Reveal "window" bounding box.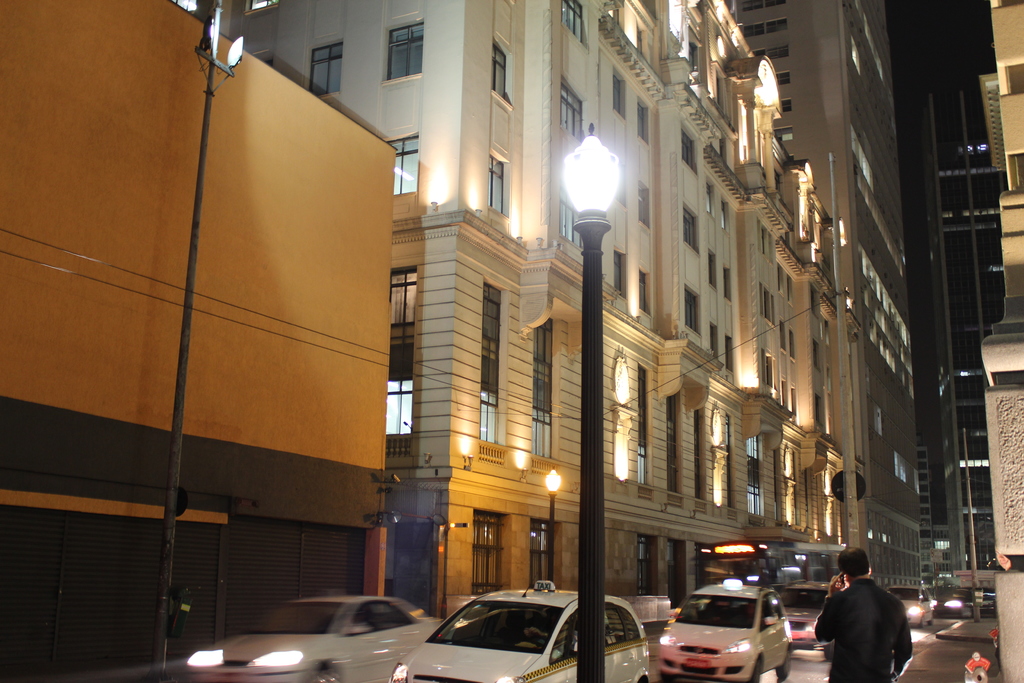
Revealed: select_region(764, 16, 785, 35).
